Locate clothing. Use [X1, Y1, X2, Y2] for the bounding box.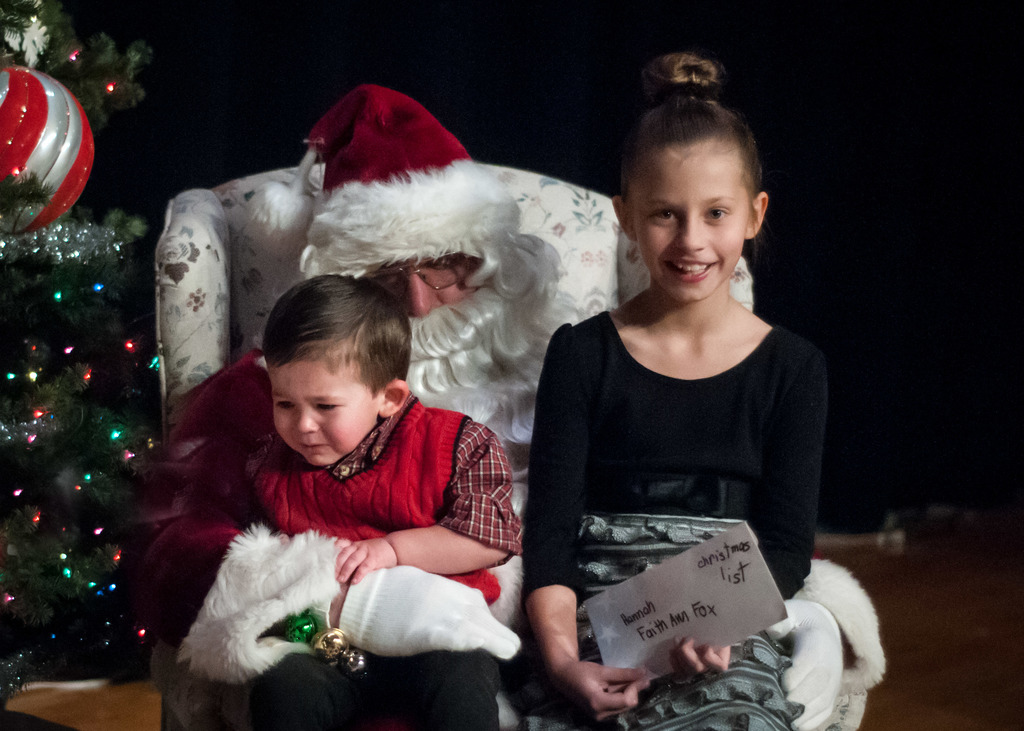
[250, 397, 520, 730].
